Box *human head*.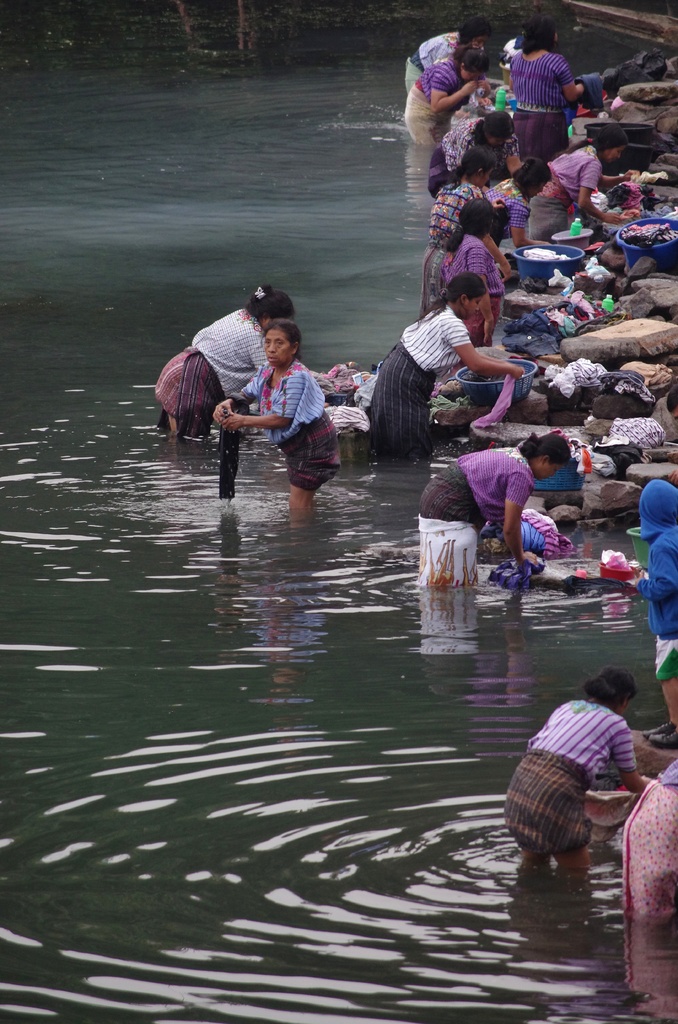
{"x1": 459, "y1": 150, "x2": 497, "y2": 191}.
